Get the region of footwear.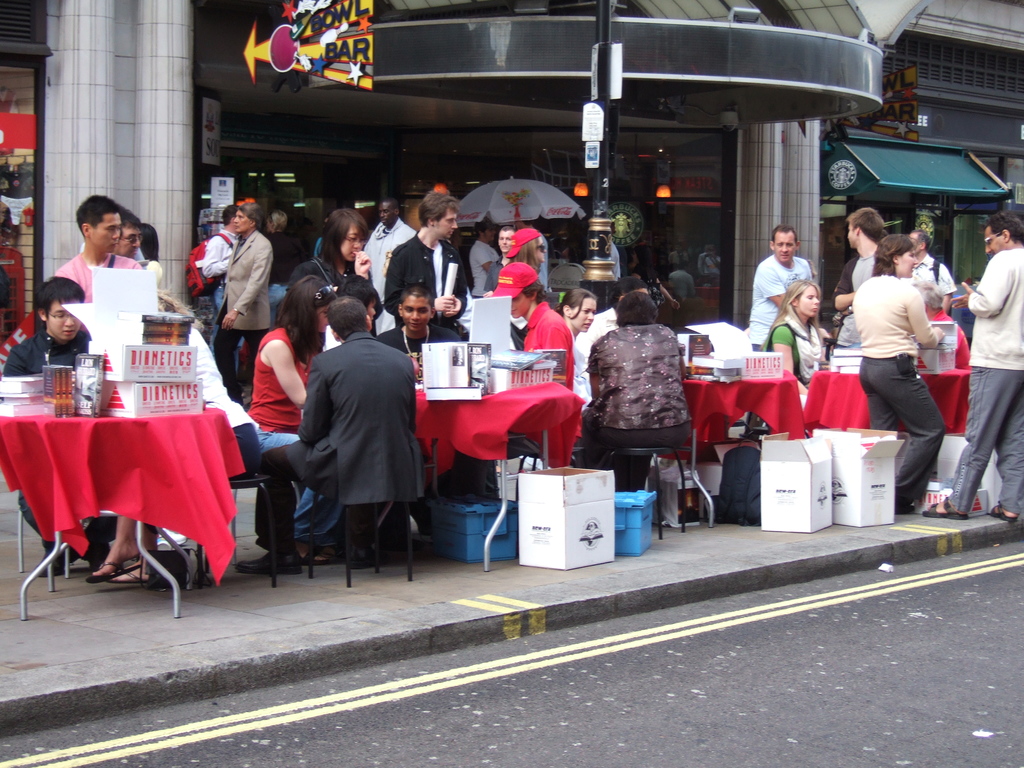
bbox=[497, 468, 513, 476].
